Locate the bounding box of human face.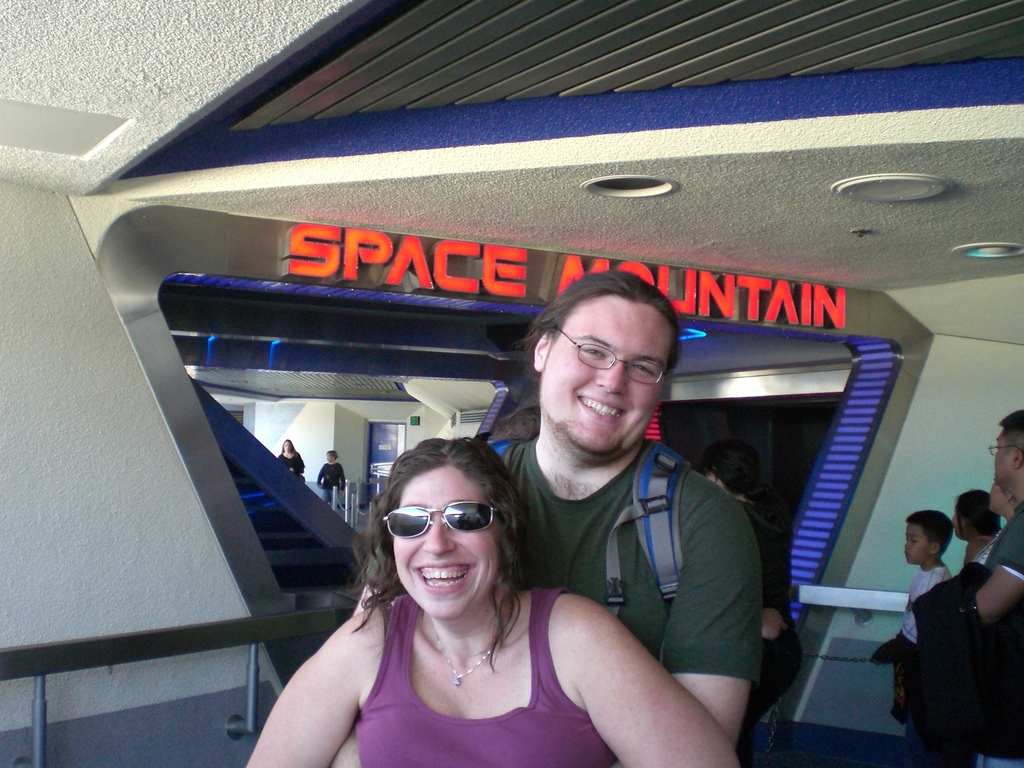
Bounding box: <bbox>905, 522, 930, 564</bbox>.
